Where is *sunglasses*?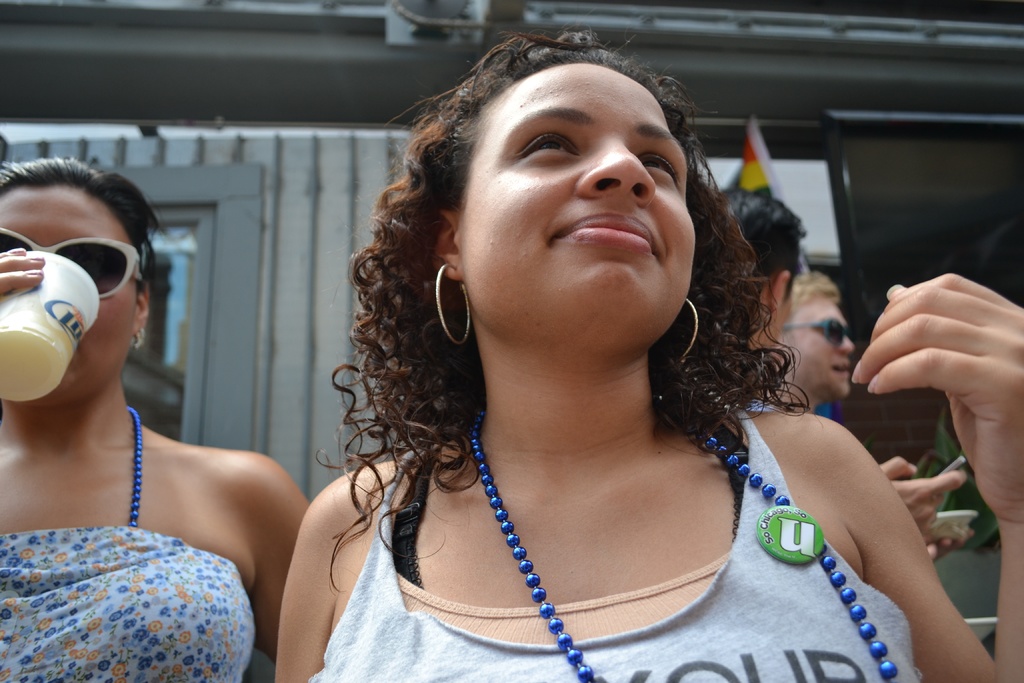
(x1=0, y1=226, x2=143, y2=297).
